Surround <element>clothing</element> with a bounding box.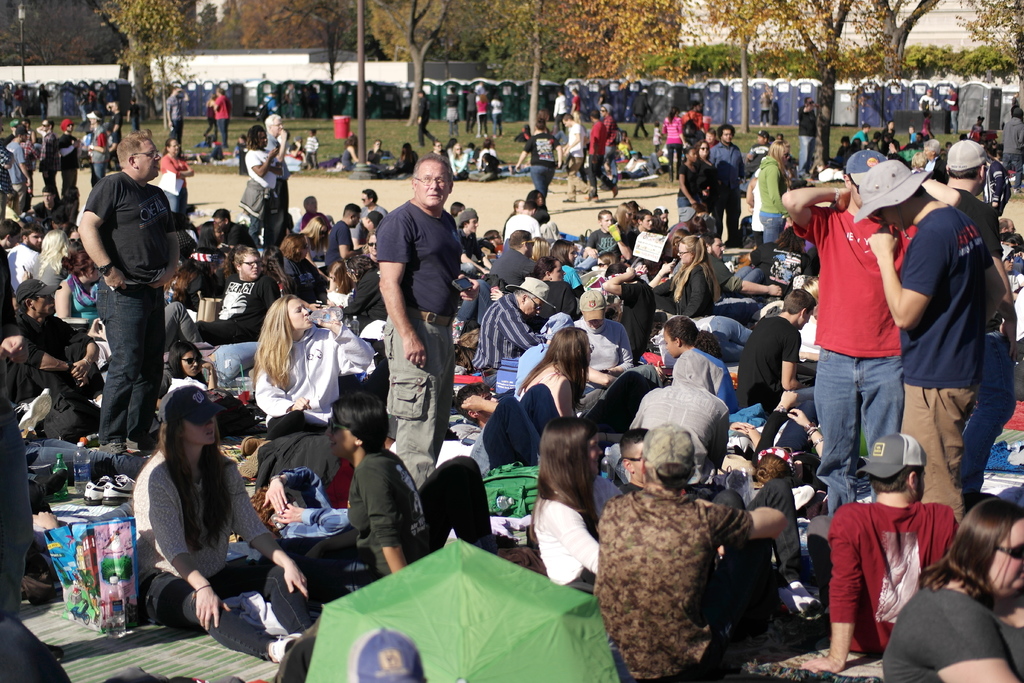
select_region(769, 135, 788, 160).
